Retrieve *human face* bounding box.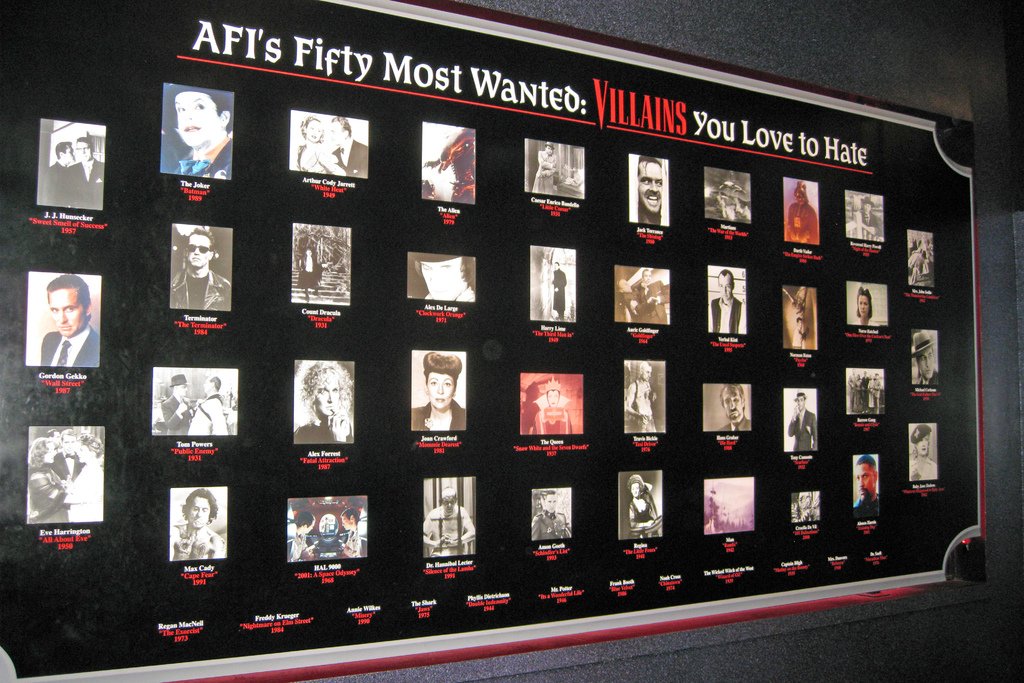
Bounding box: crop(862, 202, 872, 218).
